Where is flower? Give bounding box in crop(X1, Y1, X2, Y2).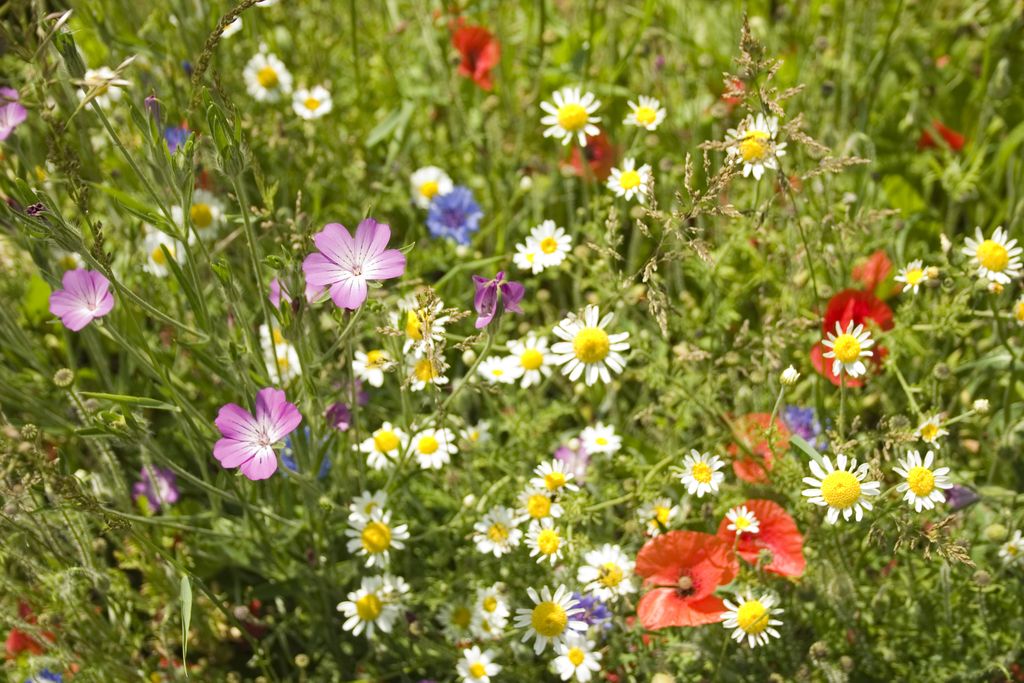
crop(352, 486, 386, 525).
